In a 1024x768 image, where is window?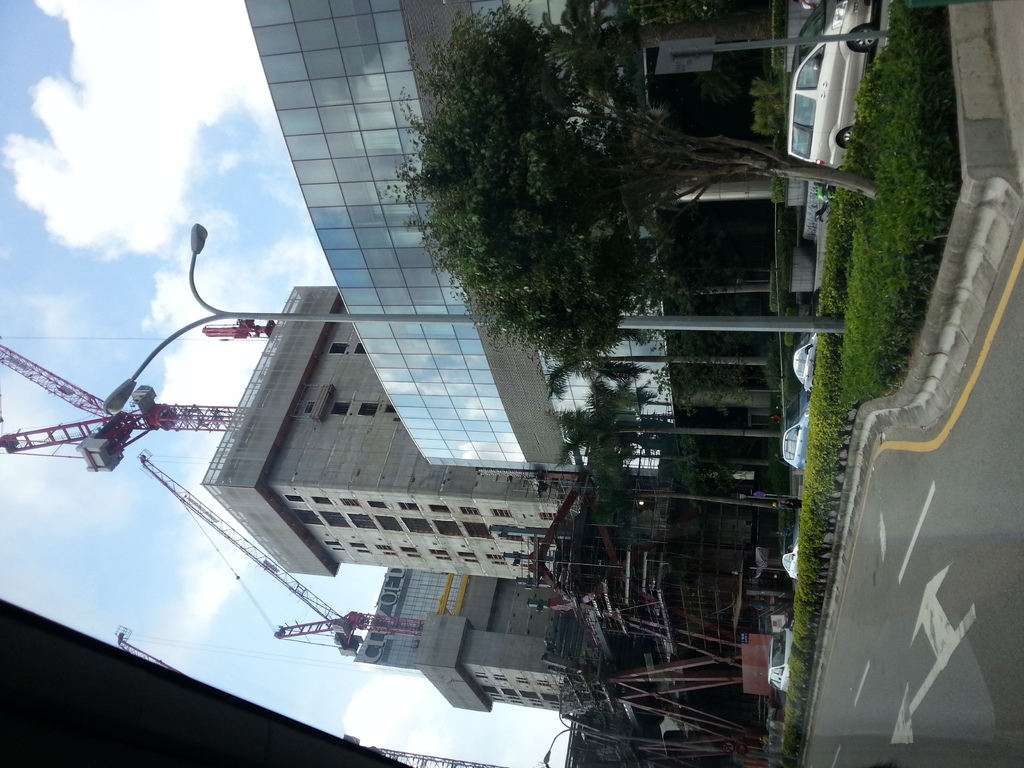
<bbox>783, 554, 793, 575</bbox>.
